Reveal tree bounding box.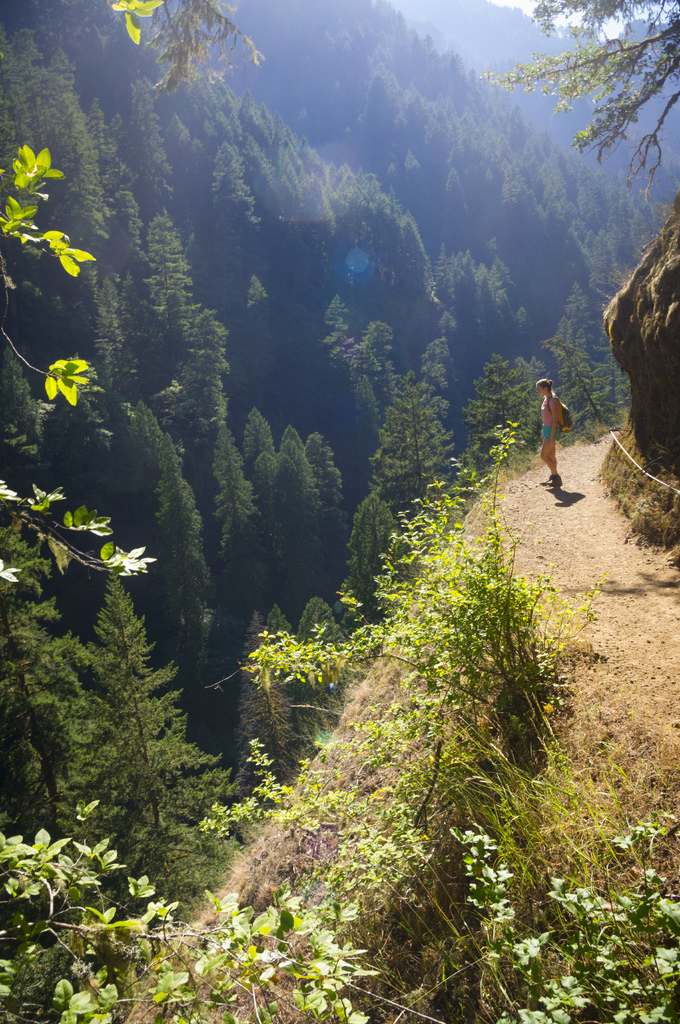
Revealed: x1=339 y1=341 x2=393 y2=430.
